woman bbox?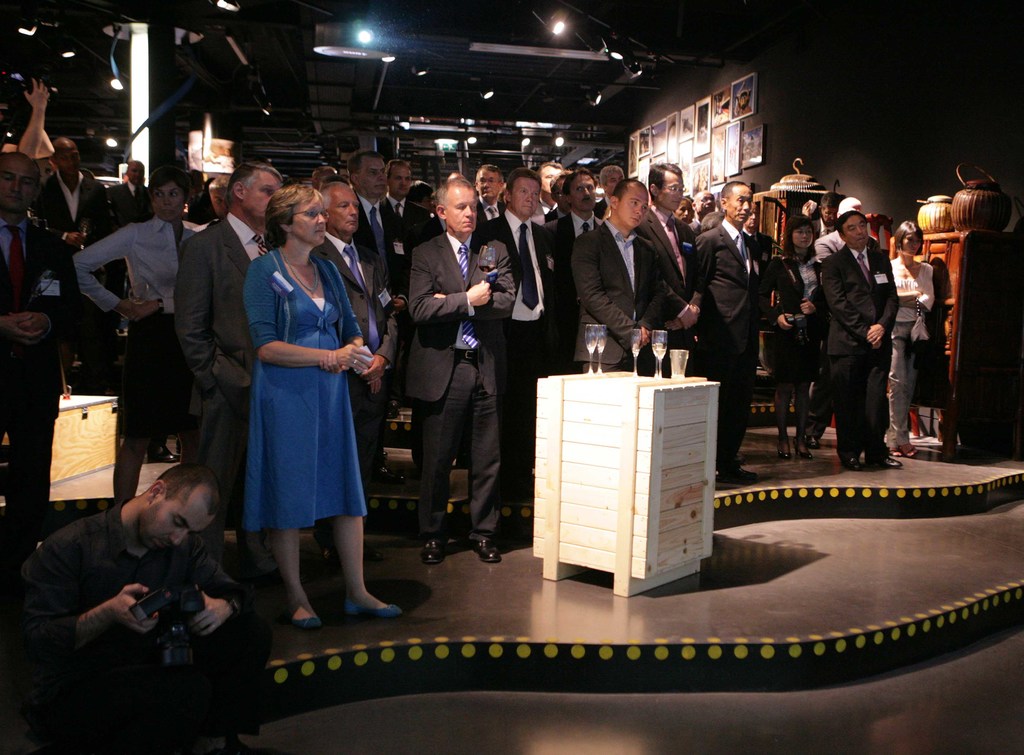
l=69, t=166, r=210, b=457
